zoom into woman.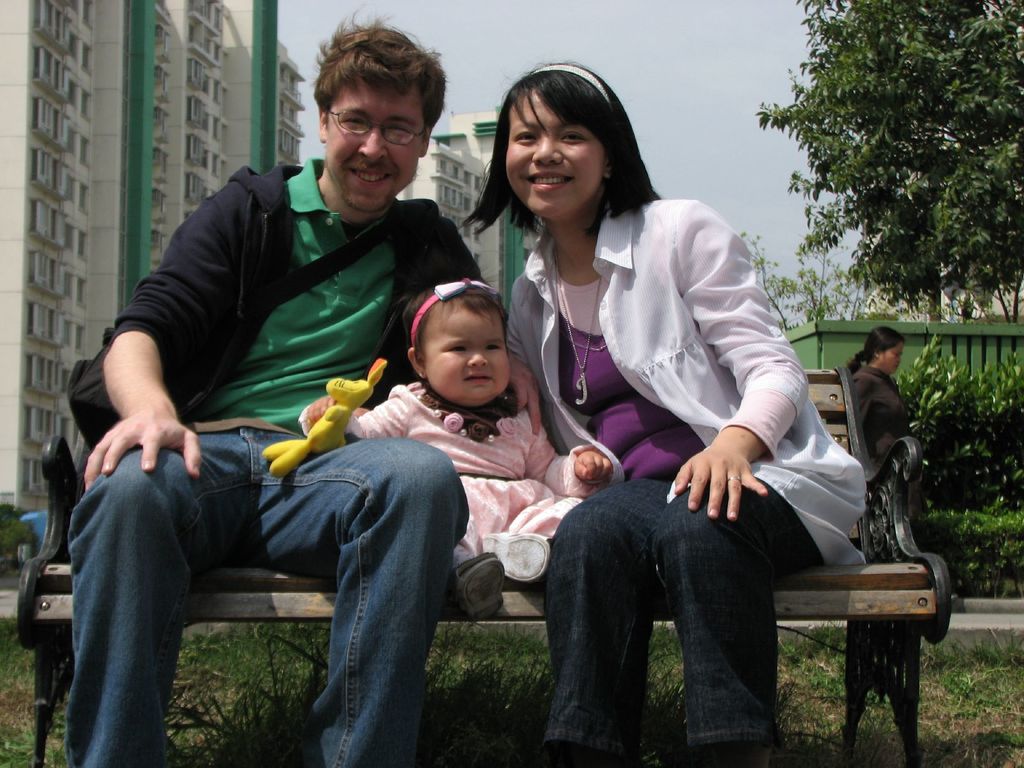
Zoom target: left=846, top=325, right=916, bottom=461.
